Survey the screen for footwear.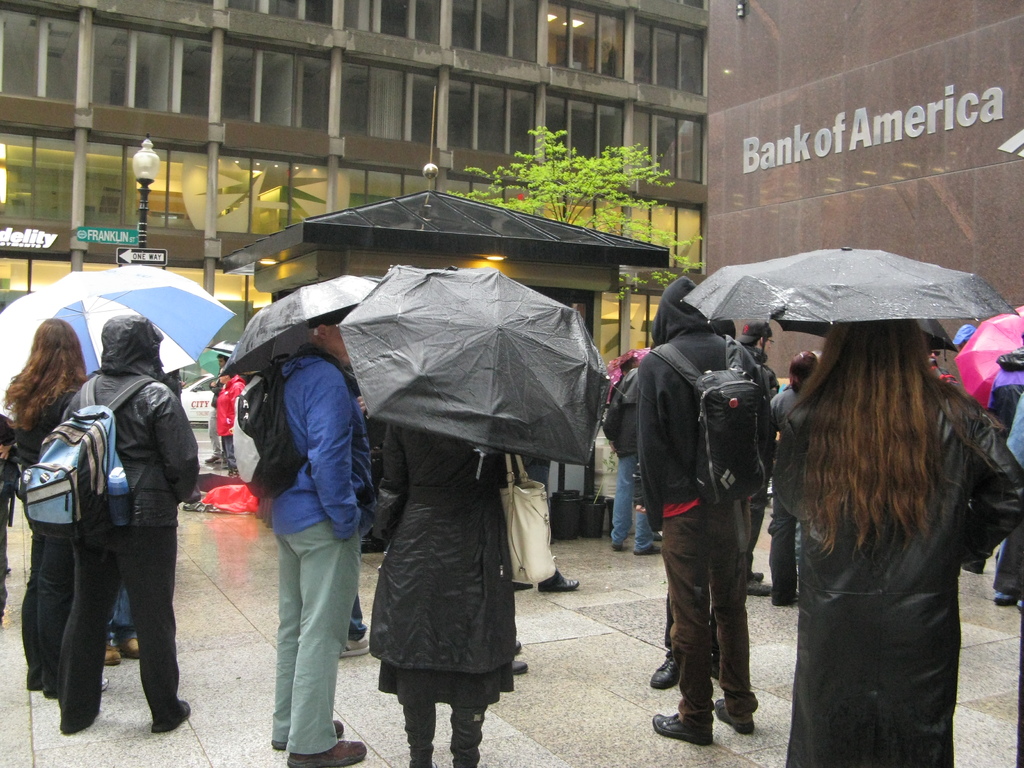
Survey found: 511/631/521/652.
